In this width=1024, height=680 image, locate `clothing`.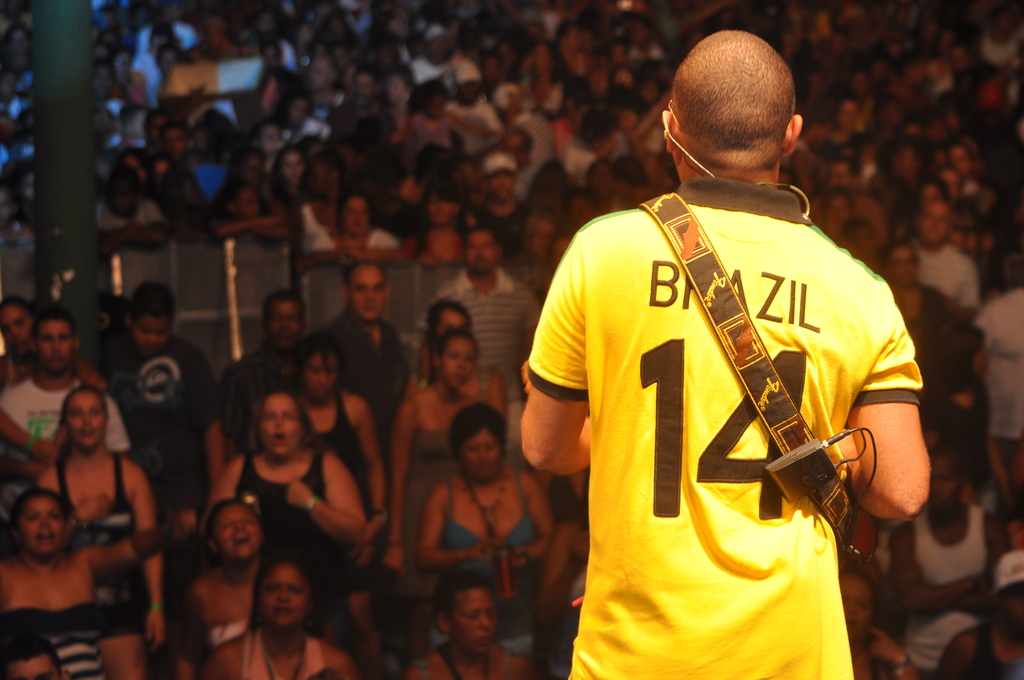
Bounding box: [976, 287, 1023, 518].
